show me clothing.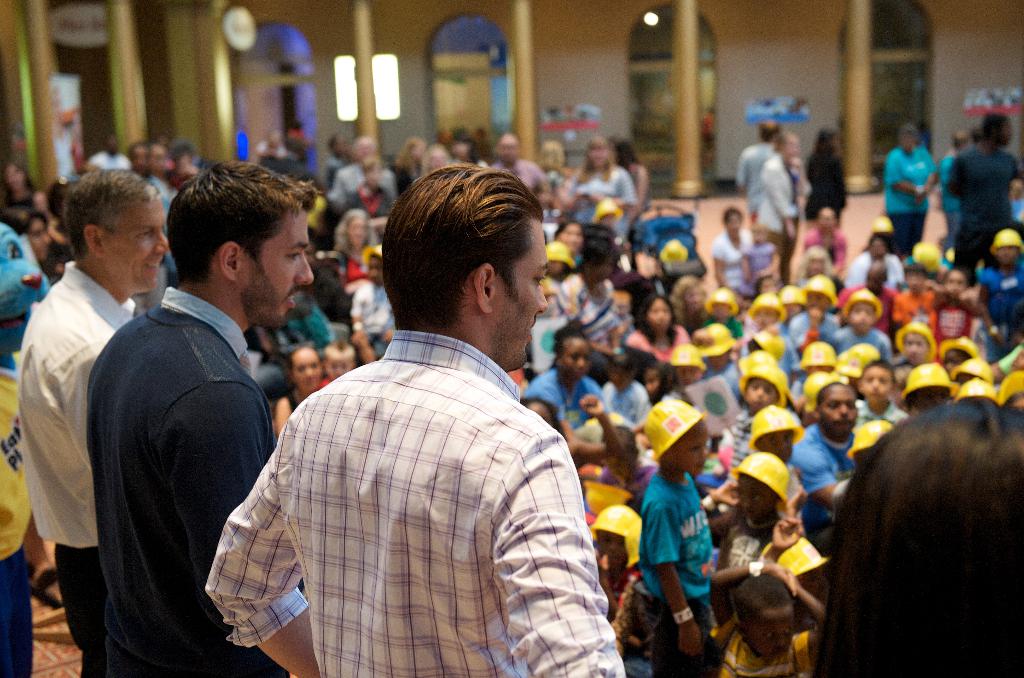
clothing is here: region(79, 311, 289, 677).
